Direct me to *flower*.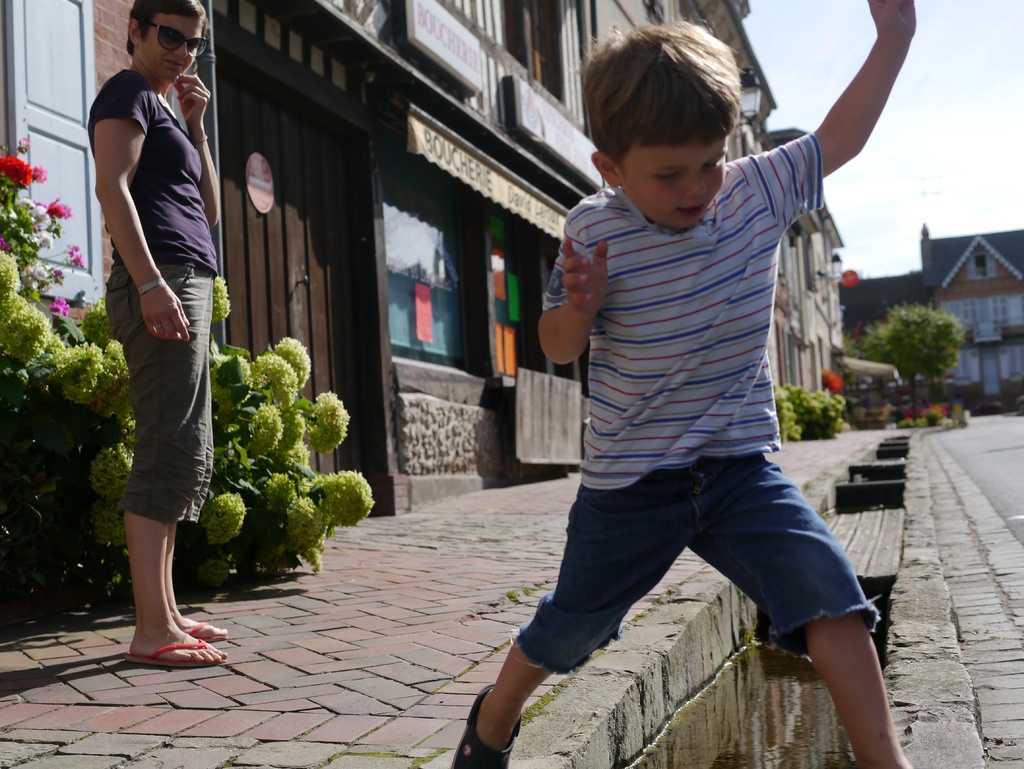
Direction: box(0, 252, 23, 298).
